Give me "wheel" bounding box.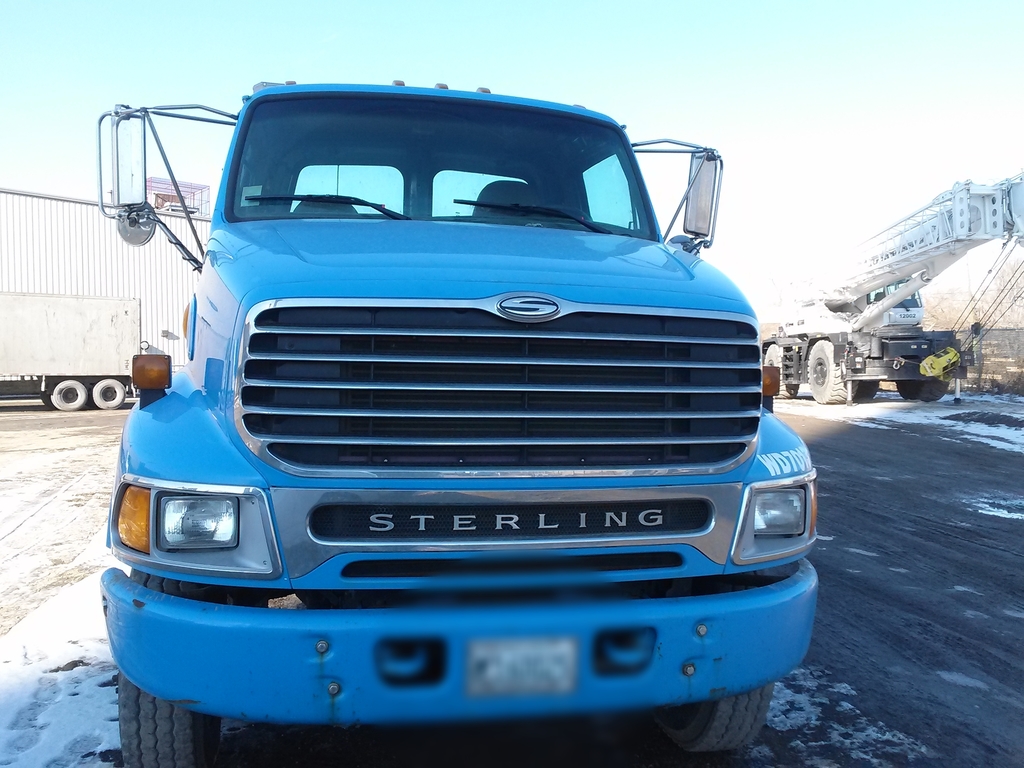
l=650, t=681, r=772, b=753.
